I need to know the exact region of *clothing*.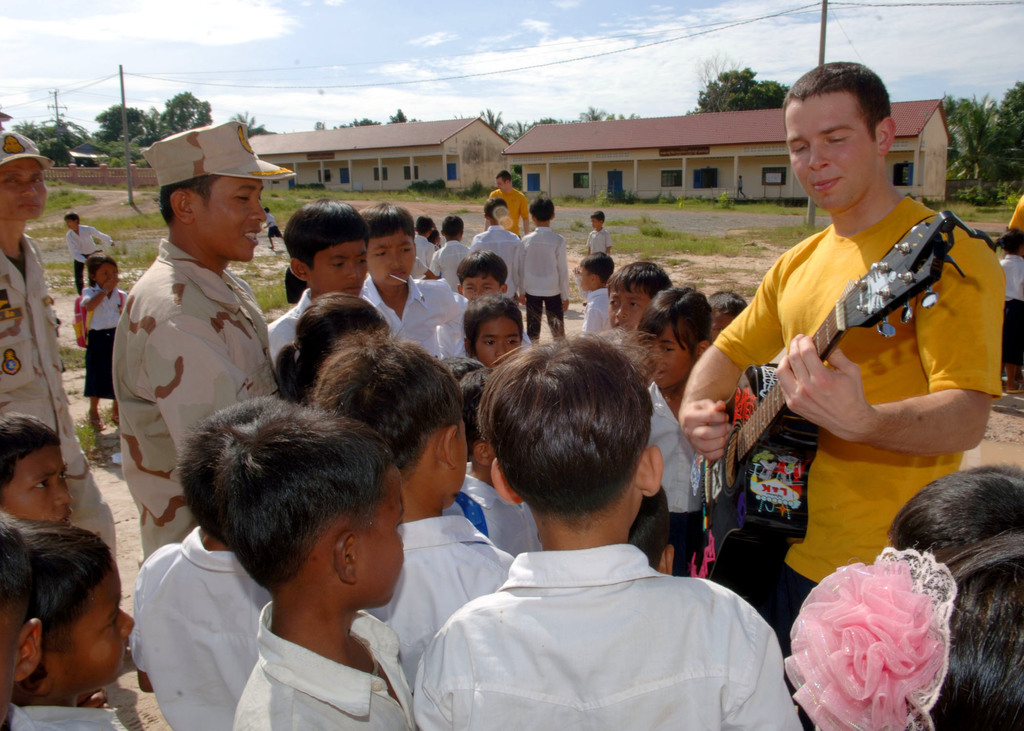
Region: [x1=233, y1=591, x2=420, y2=730].
